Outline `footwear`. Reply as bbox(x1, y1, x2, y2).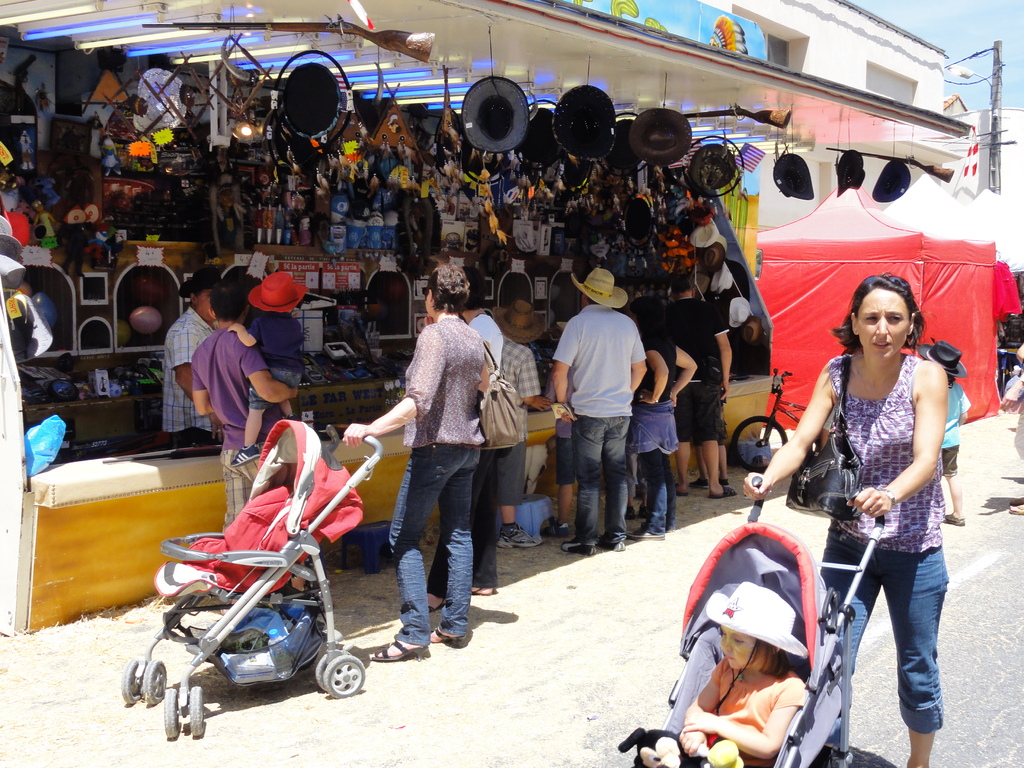
bbox(688, 474, 710, 488).
